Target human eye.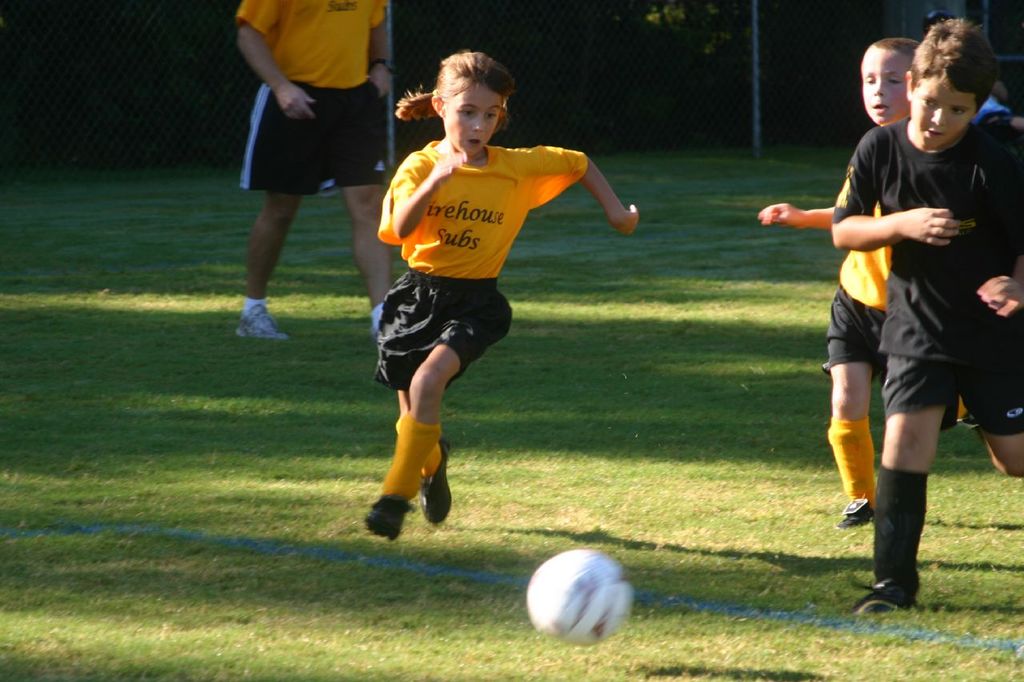
Target region: 886 77 902 86.
